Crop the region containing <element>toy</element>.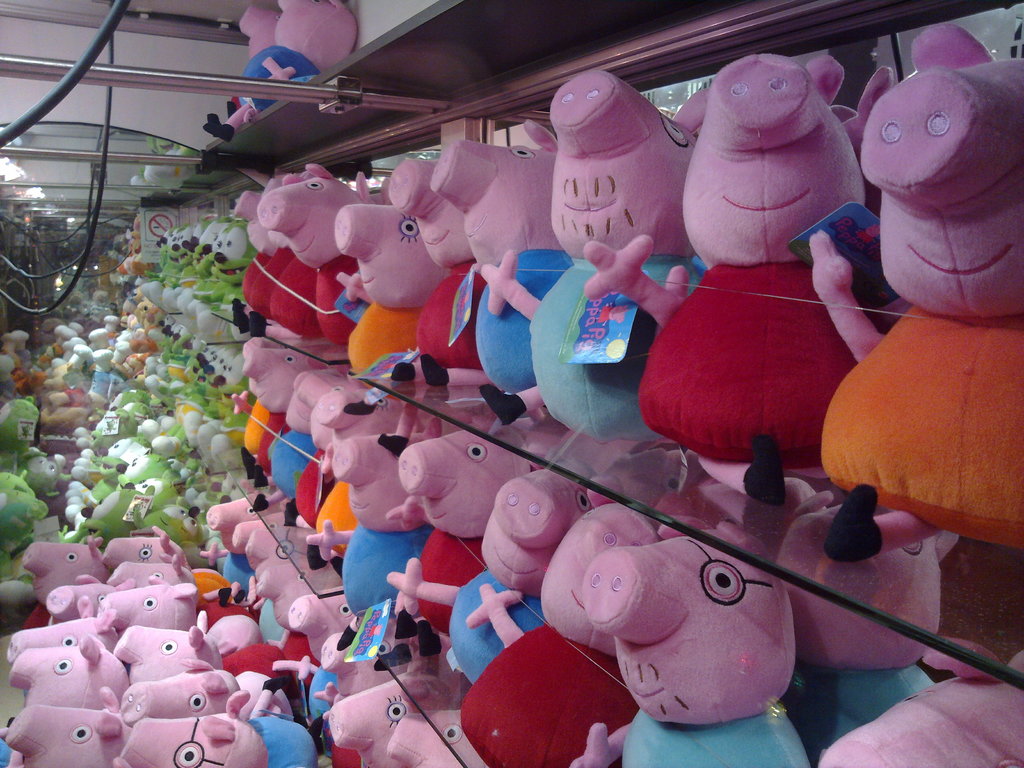
Crop region: 248 175 372 347.
